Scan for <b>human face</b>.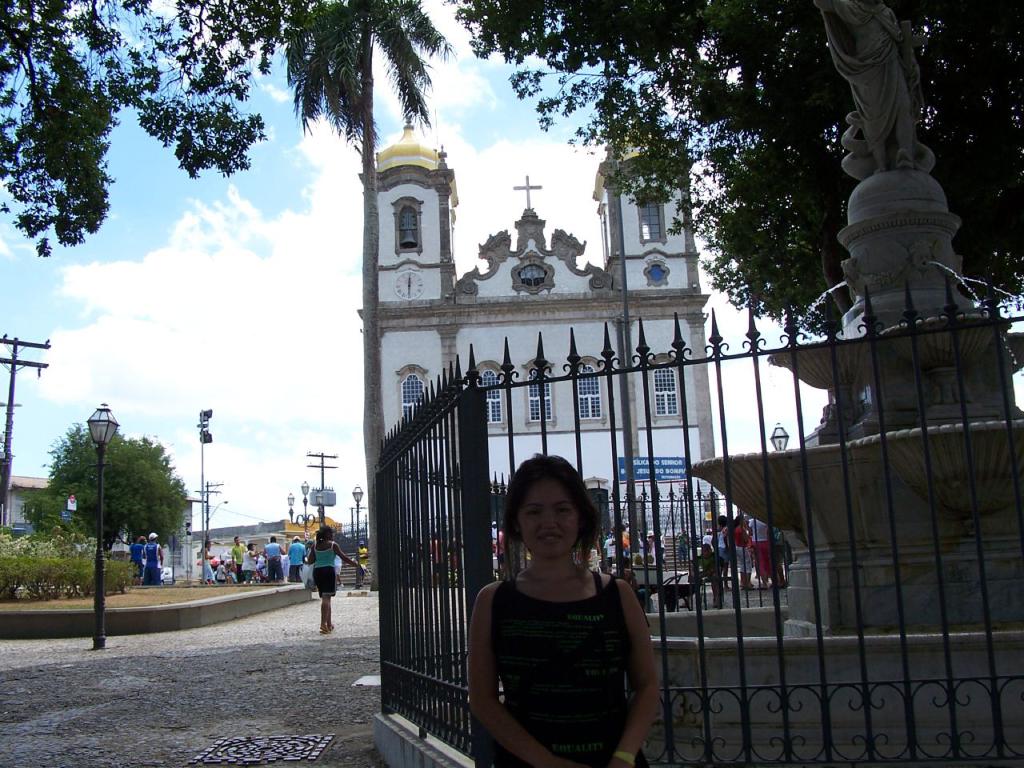
Scan result: bbox(523, 483, 582, 558).
